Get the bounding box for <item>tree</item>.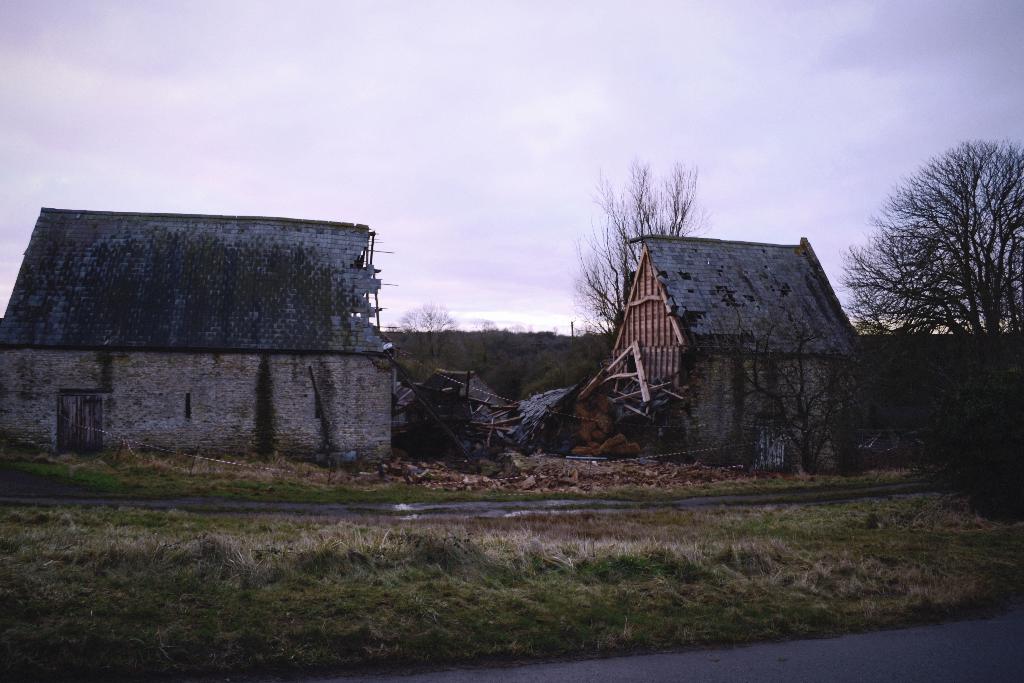
835:145:1023:400.
